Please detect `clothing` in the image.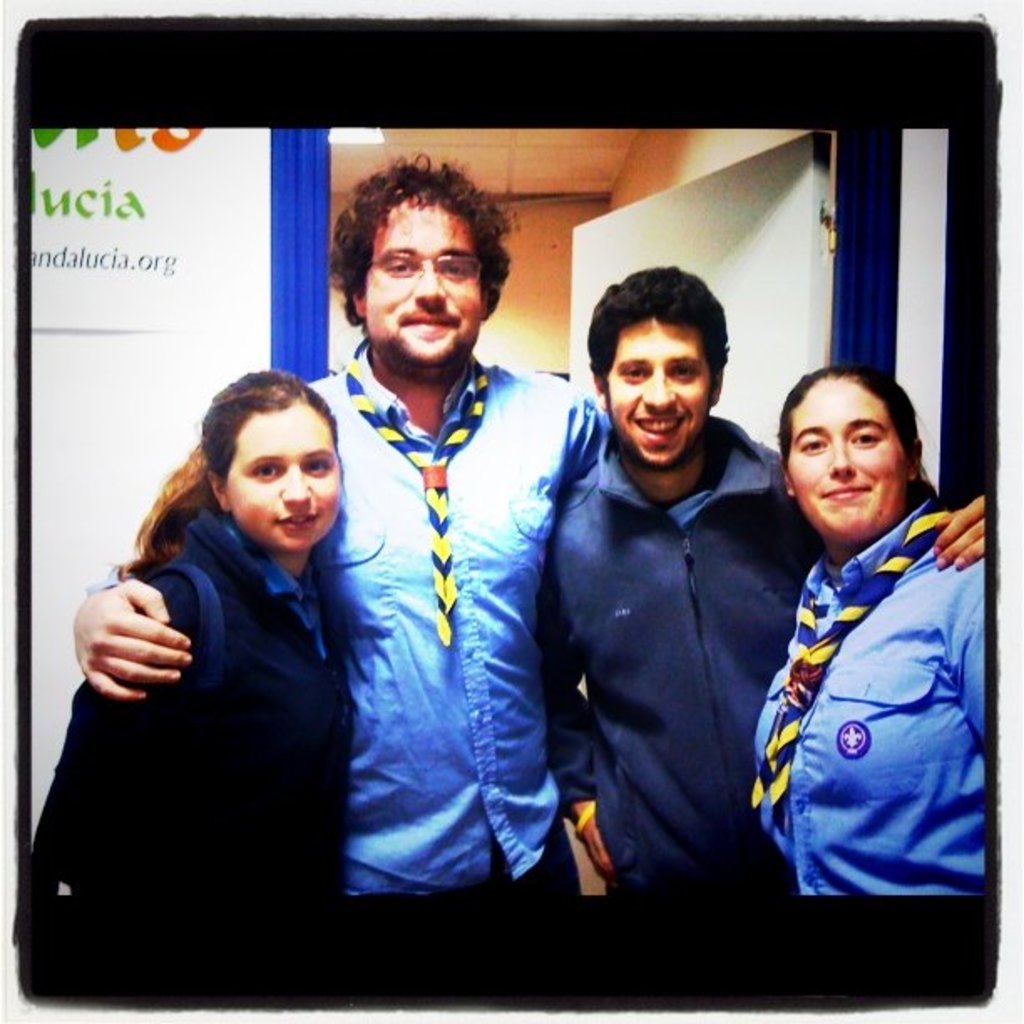
box(530, 410, 852, 892).
